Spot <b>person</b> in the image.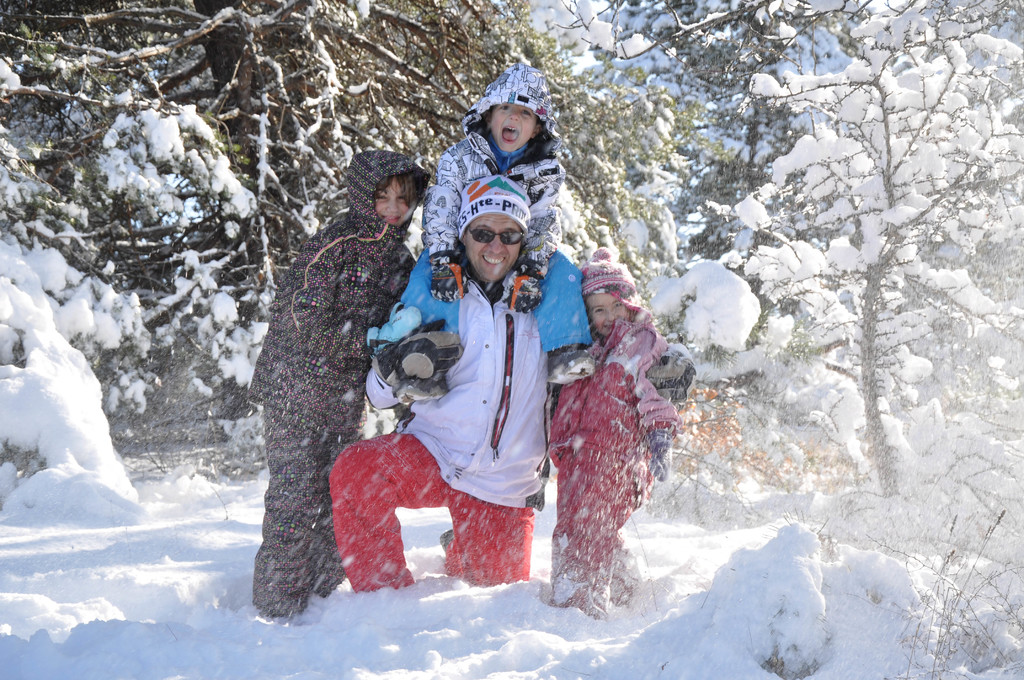
<b>person</b> found at bbox=(420, 64, 567, 315).
